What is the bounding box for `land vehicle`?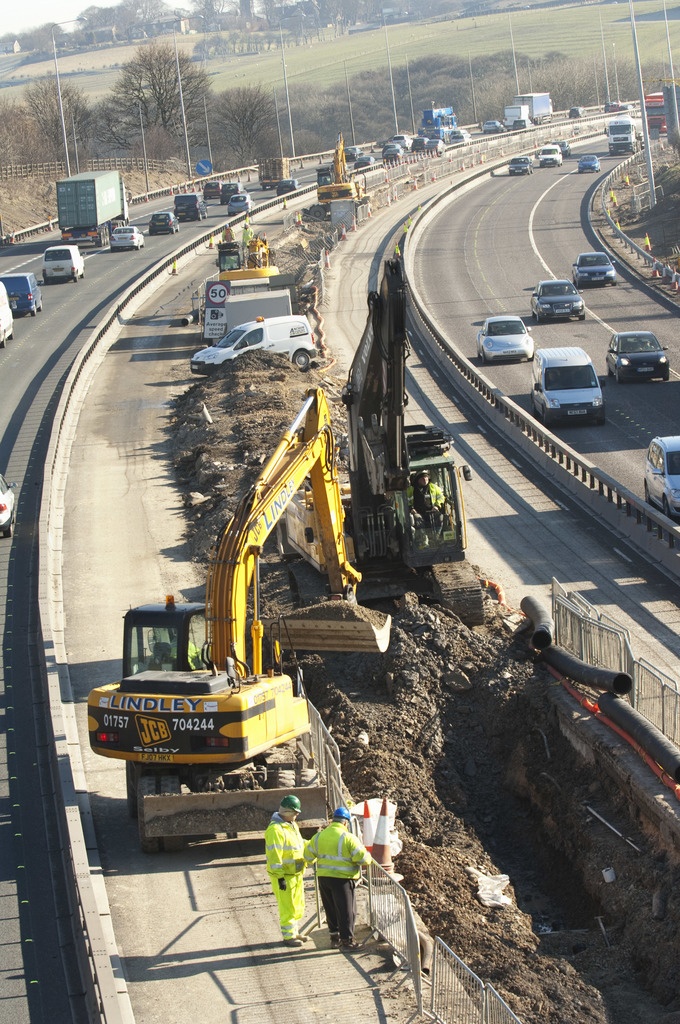
region(259, 161, 289, 190).
